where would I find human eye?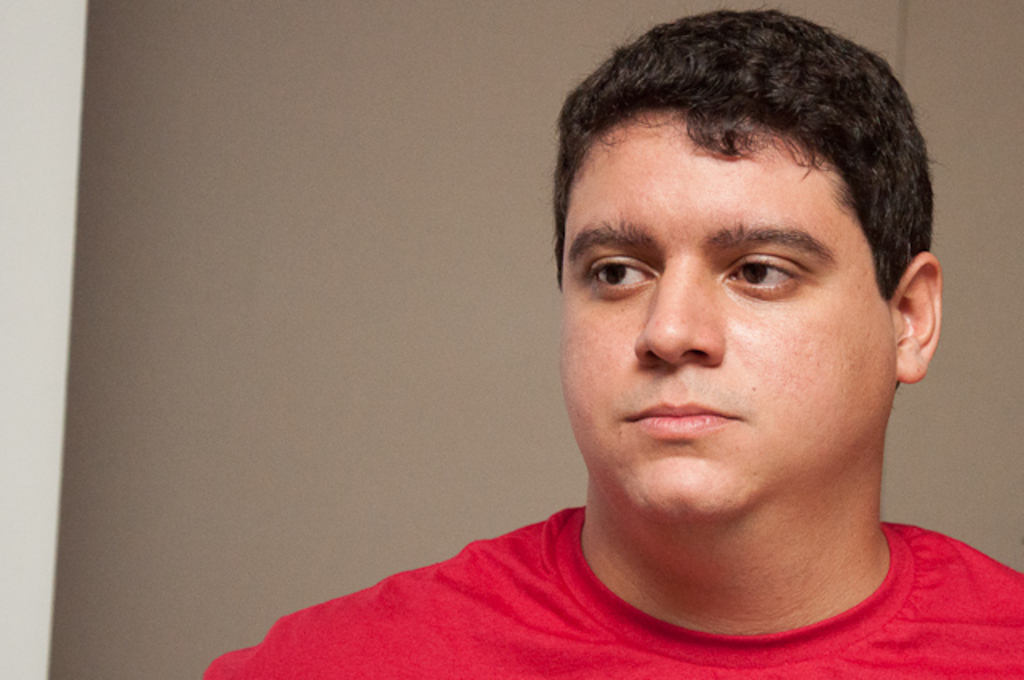
At left=720, top=245, right=818, bottom=302.
